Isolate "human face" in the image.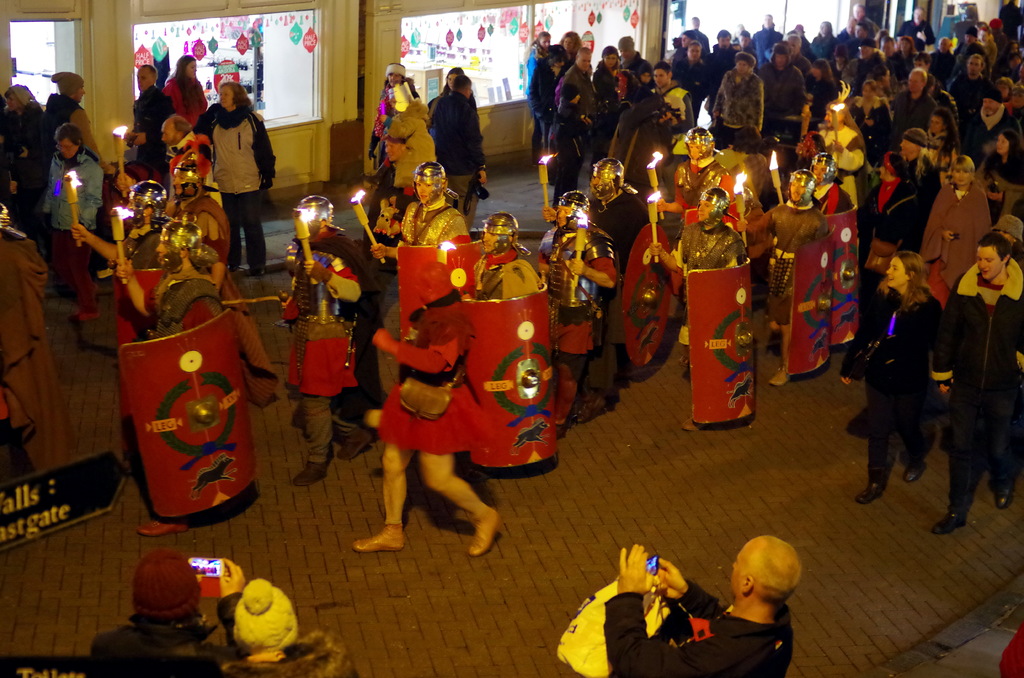
Isolated region: bbox=[385, 136, 404, 162].
